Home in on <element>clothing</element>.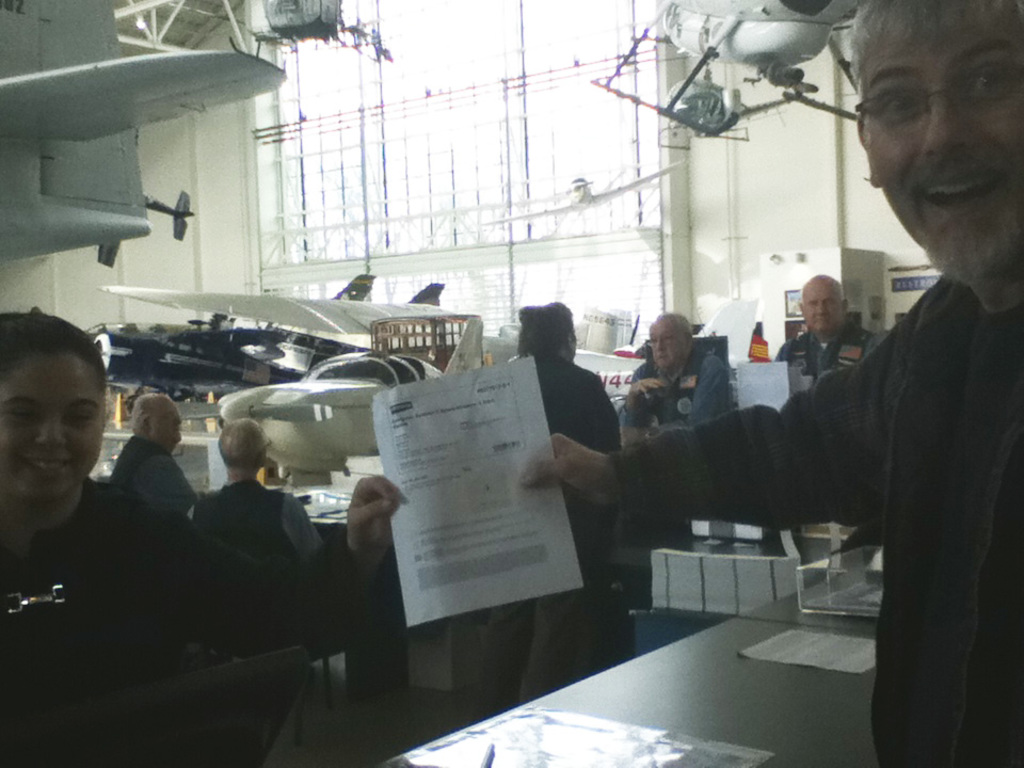
Homed in at detection(479, 355, 623, 710).
